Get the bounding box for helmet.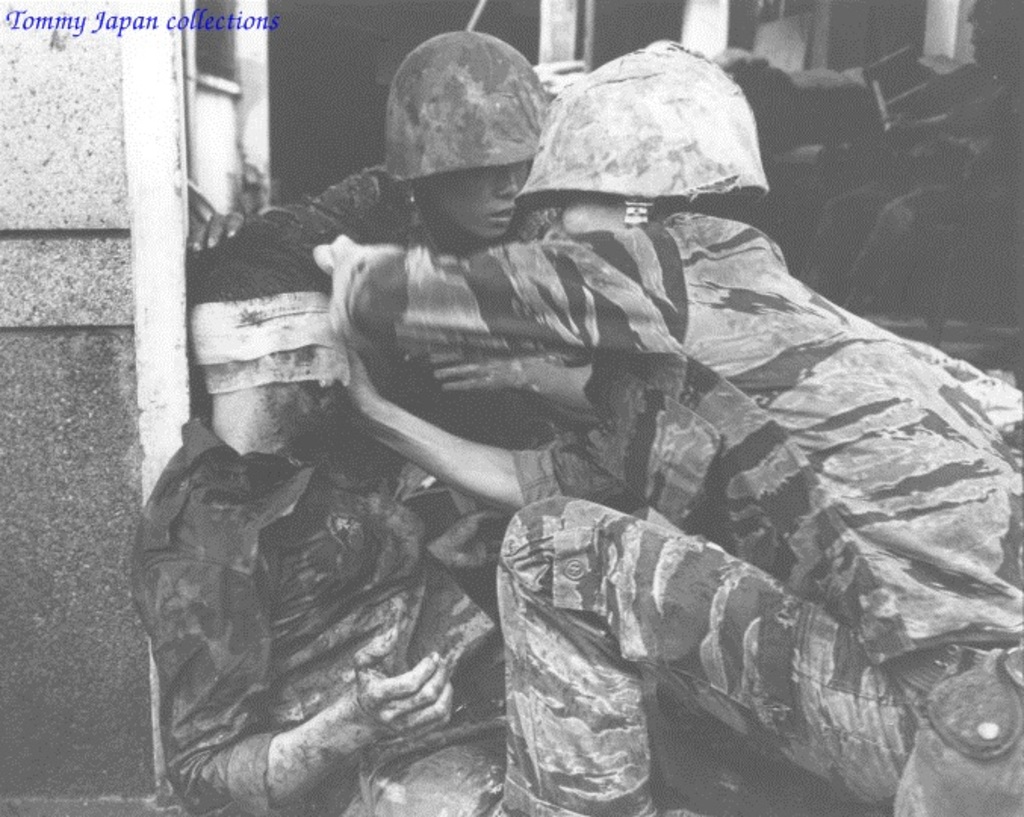
bbox(522, 39, 767, 225).
